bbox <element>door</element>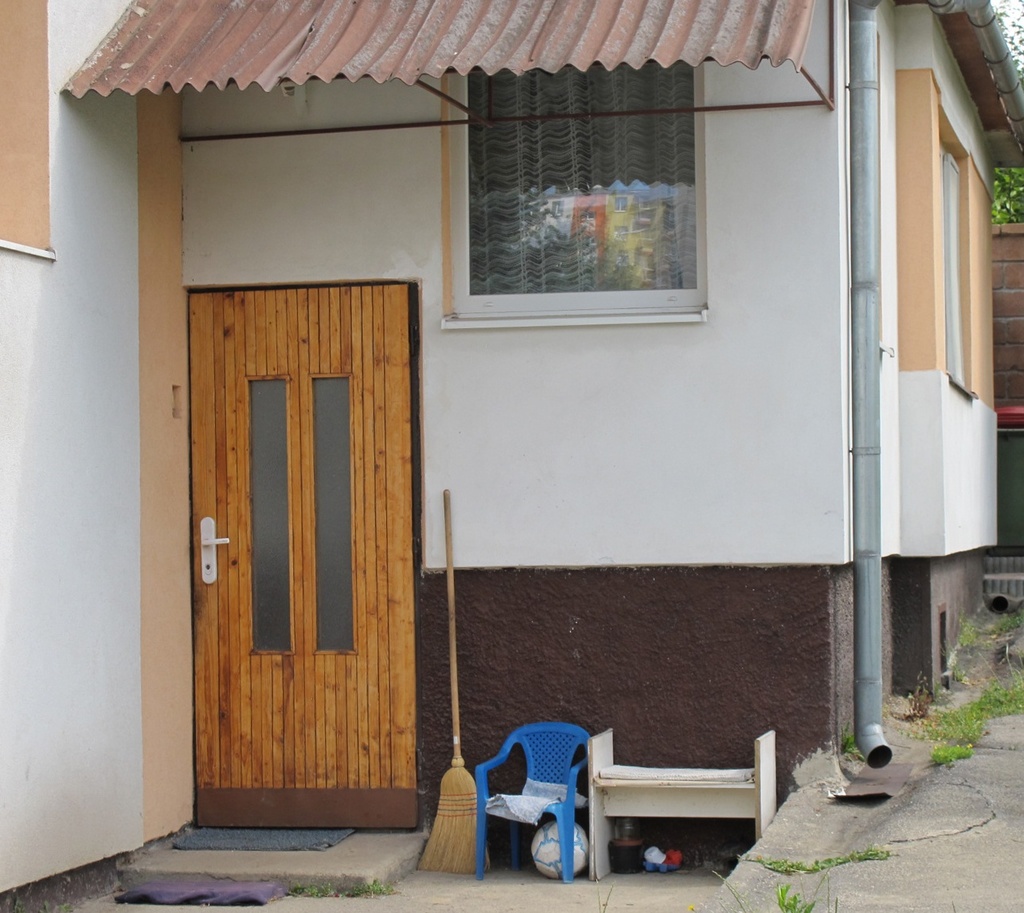
Rect(171, 242, 426, 864)
